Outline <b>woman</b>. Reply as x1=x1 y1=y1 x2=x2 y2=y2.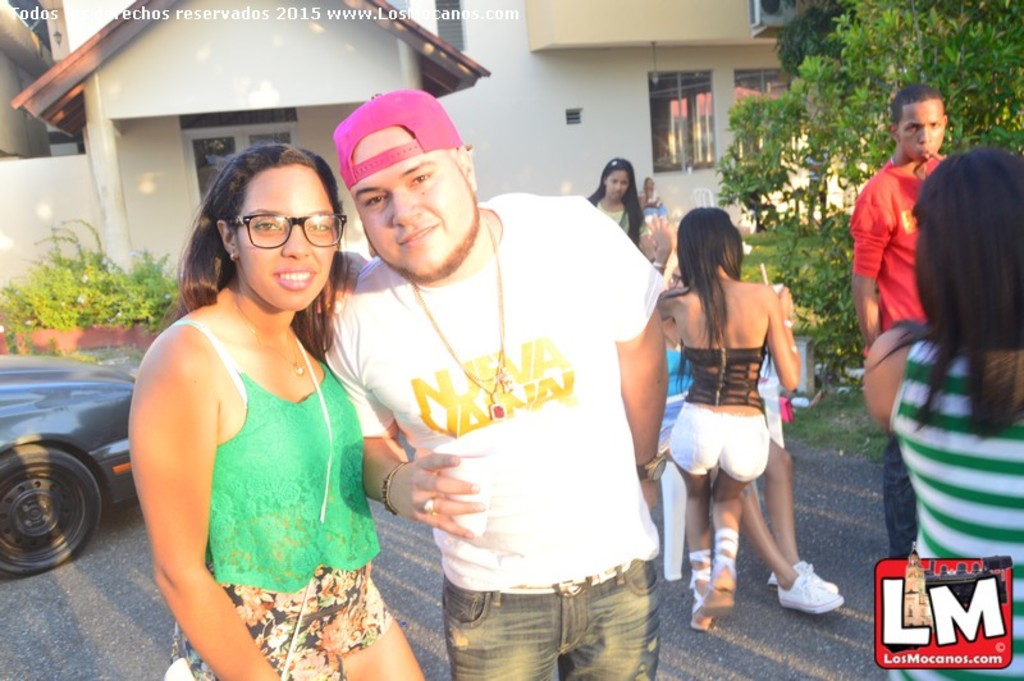
x1=594 y1=157 x2=655 y2=261.
